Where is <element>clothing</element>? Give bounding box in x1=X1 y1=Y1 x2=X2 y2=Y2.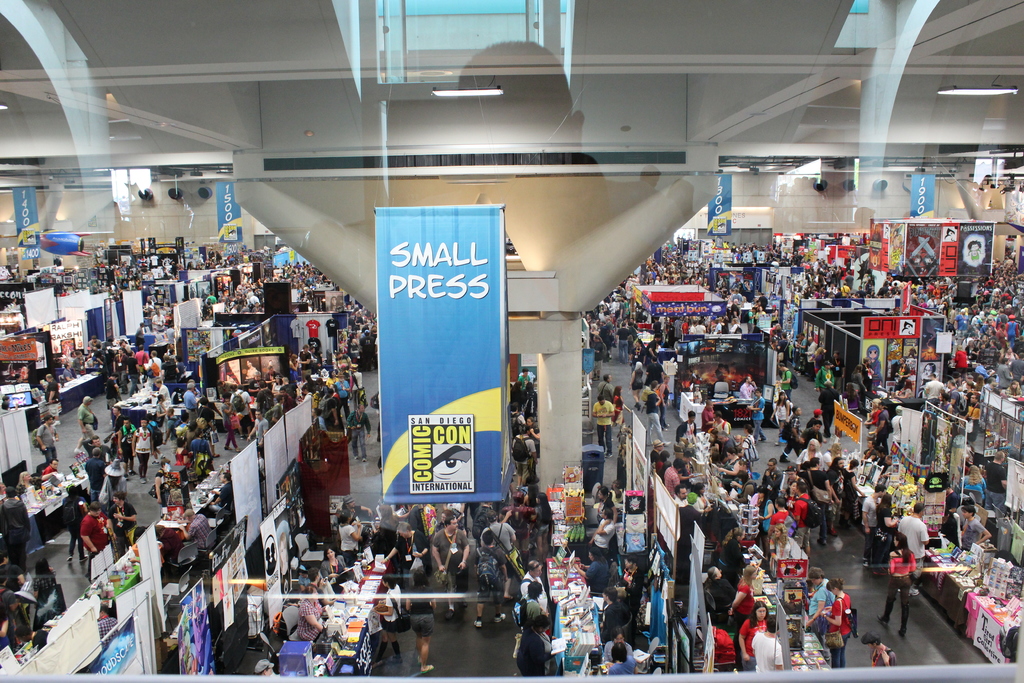
x1=407 y1=582 x2=436 y2=637.
